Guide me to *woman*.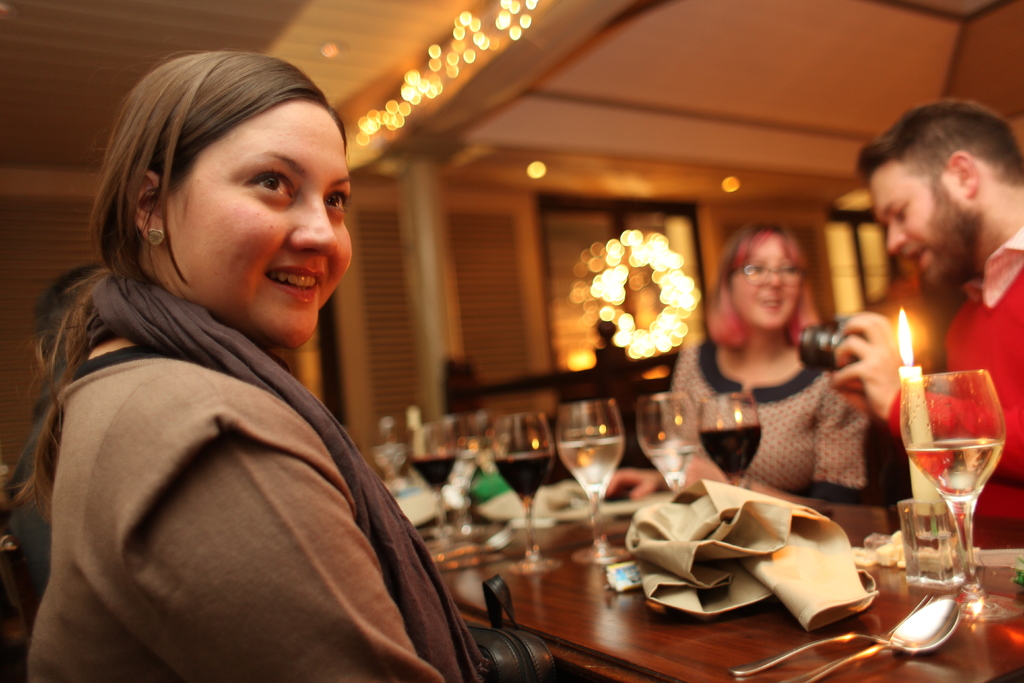
Guidance: 0, 7, 504, 682.
